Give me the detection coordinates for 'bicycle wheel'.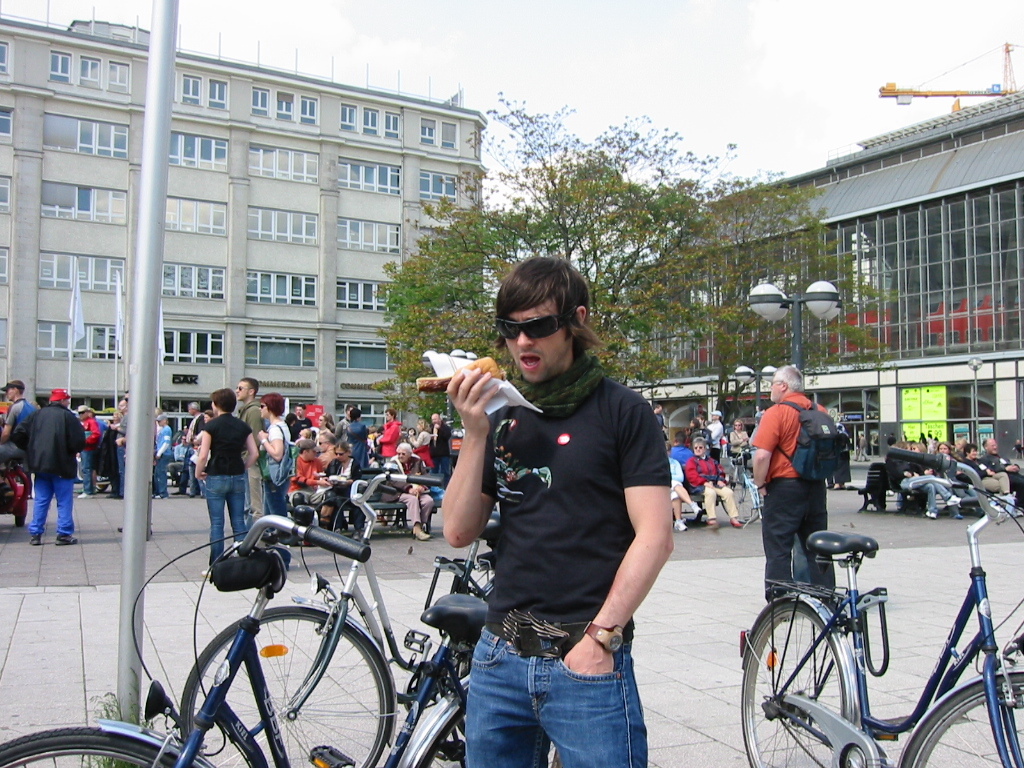
l=894, t=675, r=1023, b=762.
